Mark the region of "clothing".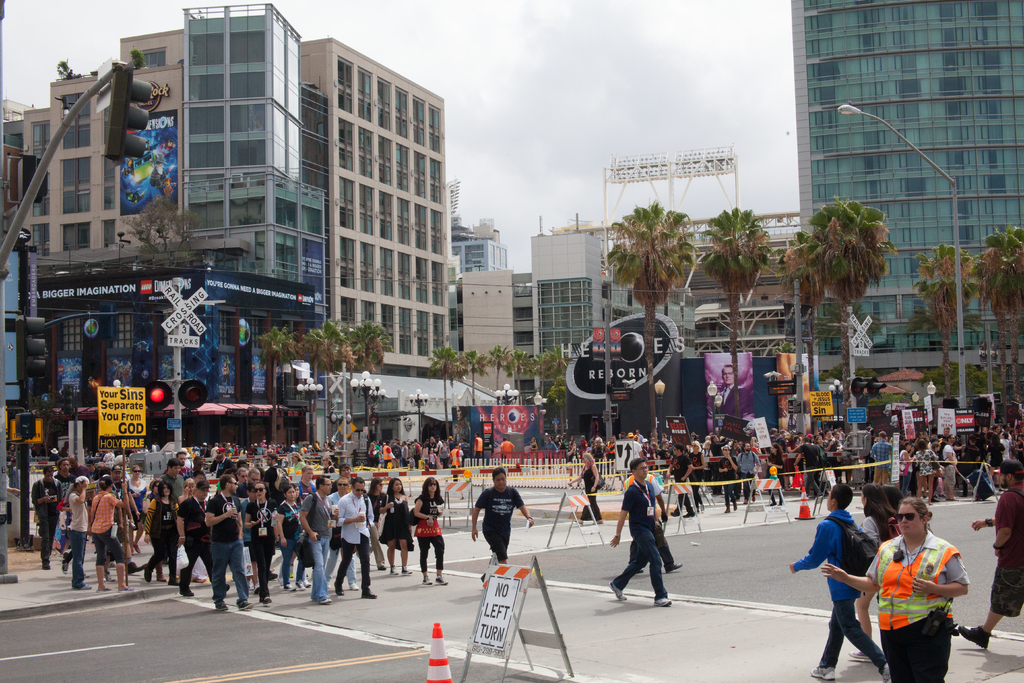
Region: 255,502,273,588.
